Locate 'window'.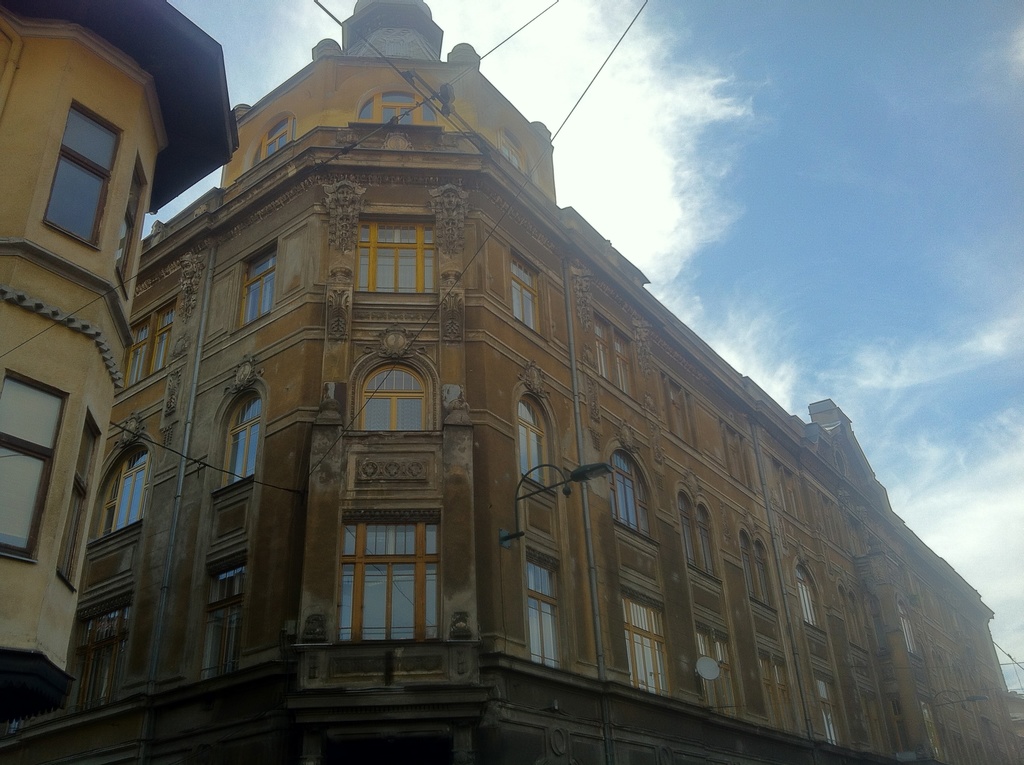
Bounding box: detection(756, 642, 796, 730).
